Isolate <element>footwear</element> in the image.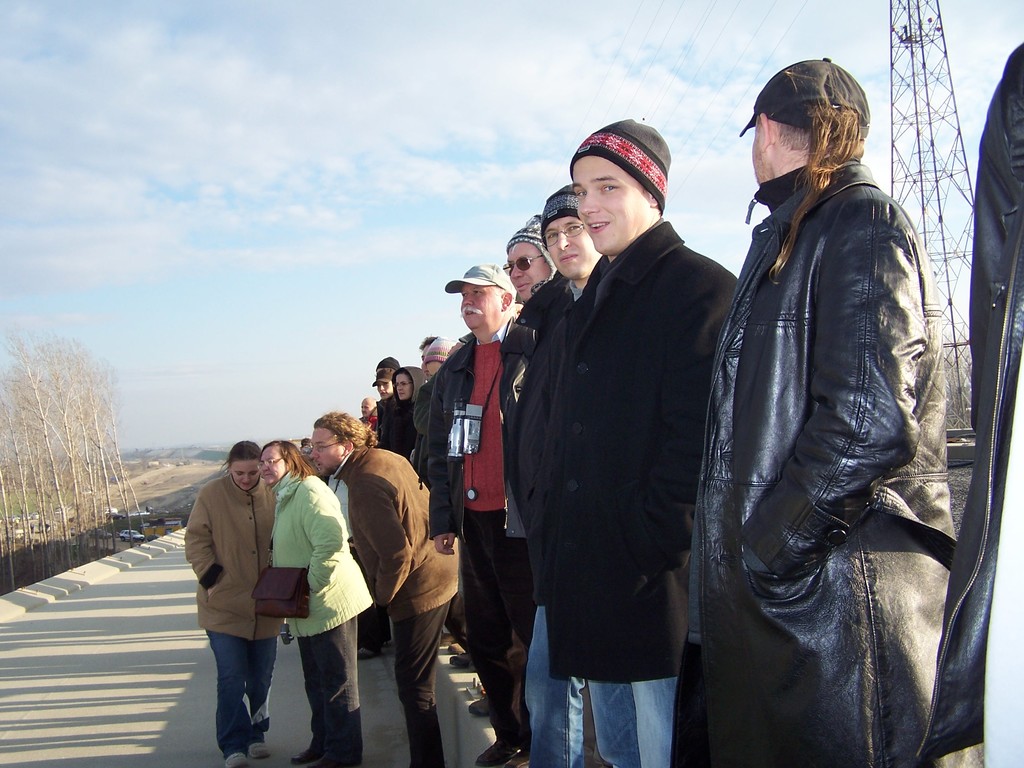
Isolated region: (226, 751, 247, 767).
